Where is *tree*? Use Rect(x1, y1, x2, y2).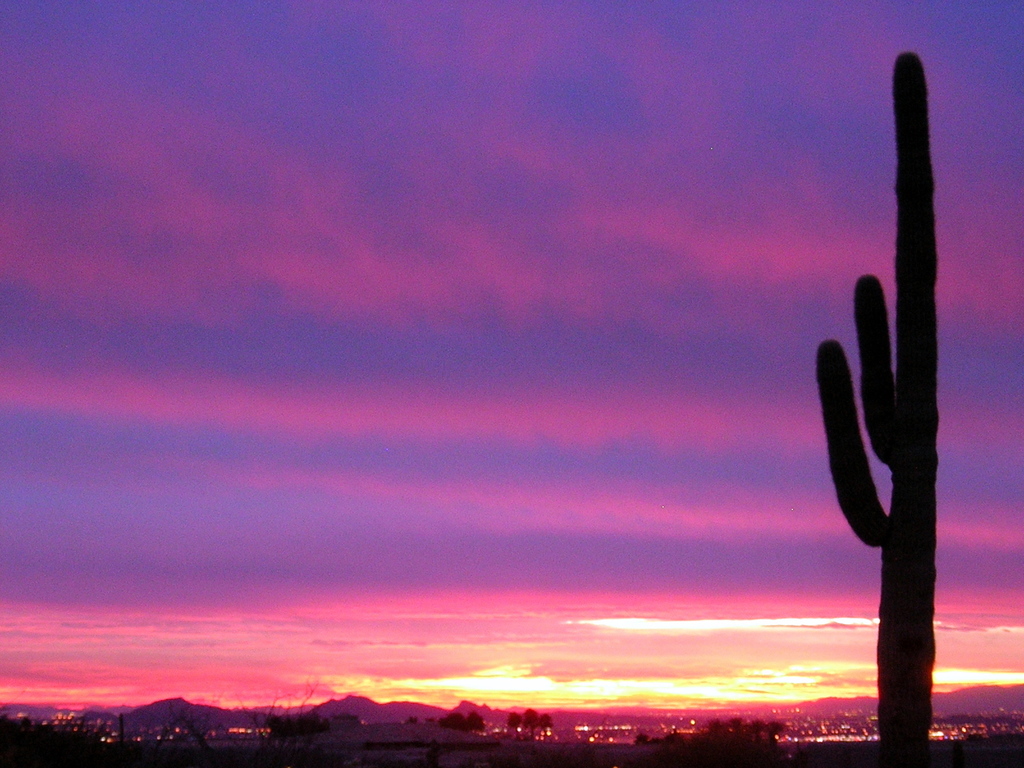
Rect(708, 719, 725, 733).
